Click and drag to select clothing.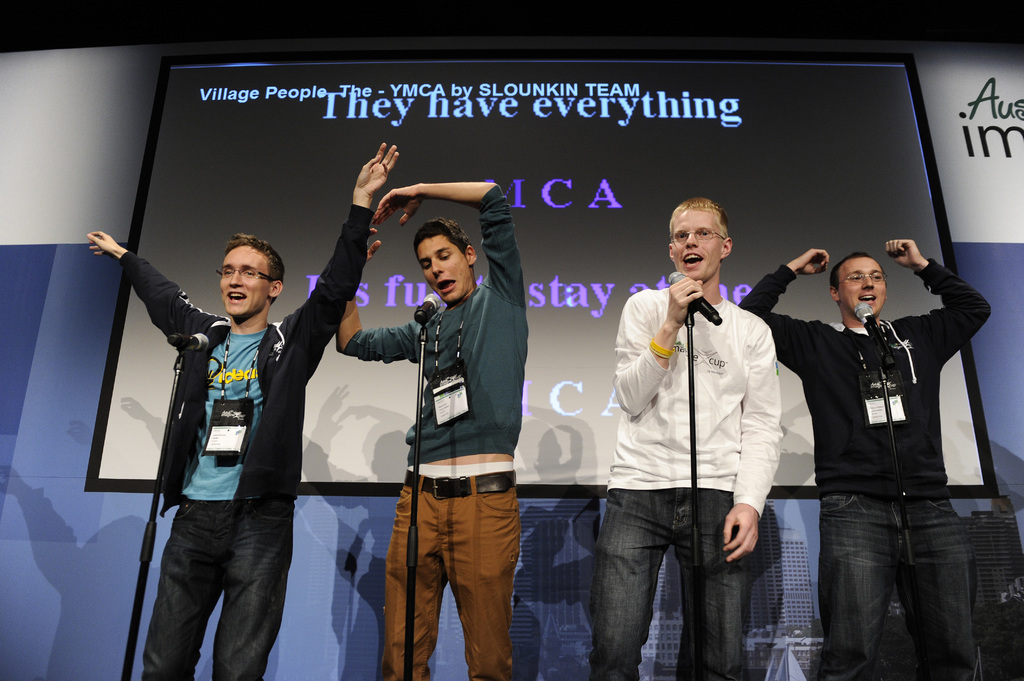
Selection: region(372, 187, 543, 652).
